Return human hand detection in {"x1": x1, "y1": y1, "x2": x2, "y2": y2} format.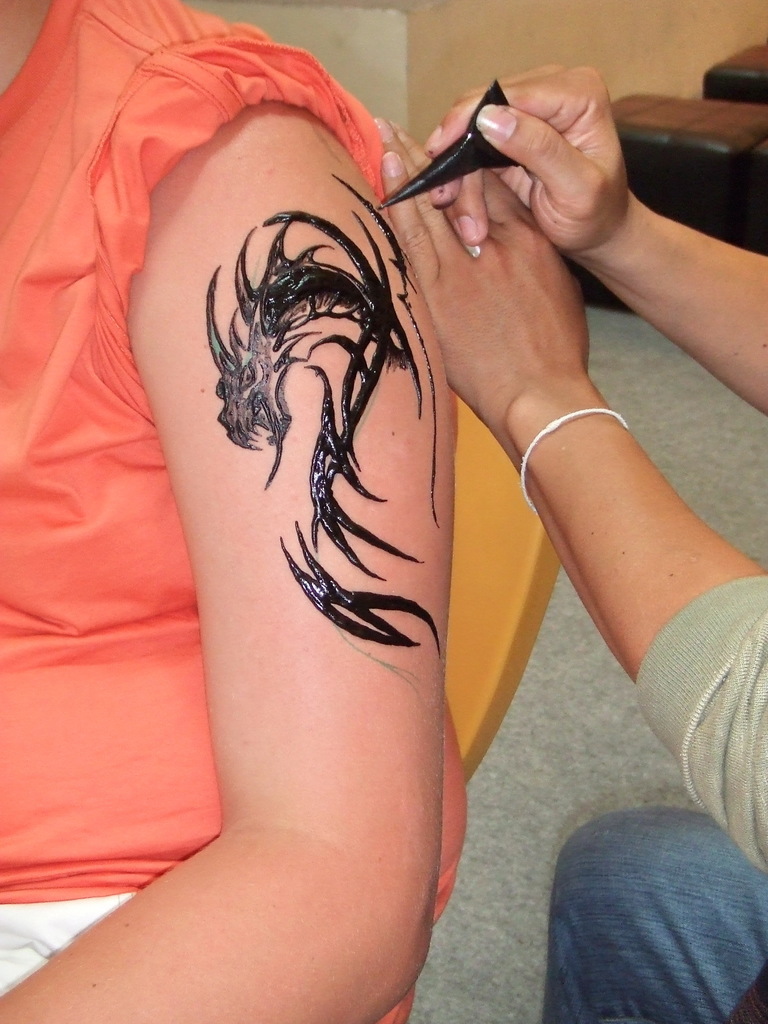
{"x1": 371, "y1": 113, "x2": 593, "y2": 422}.
